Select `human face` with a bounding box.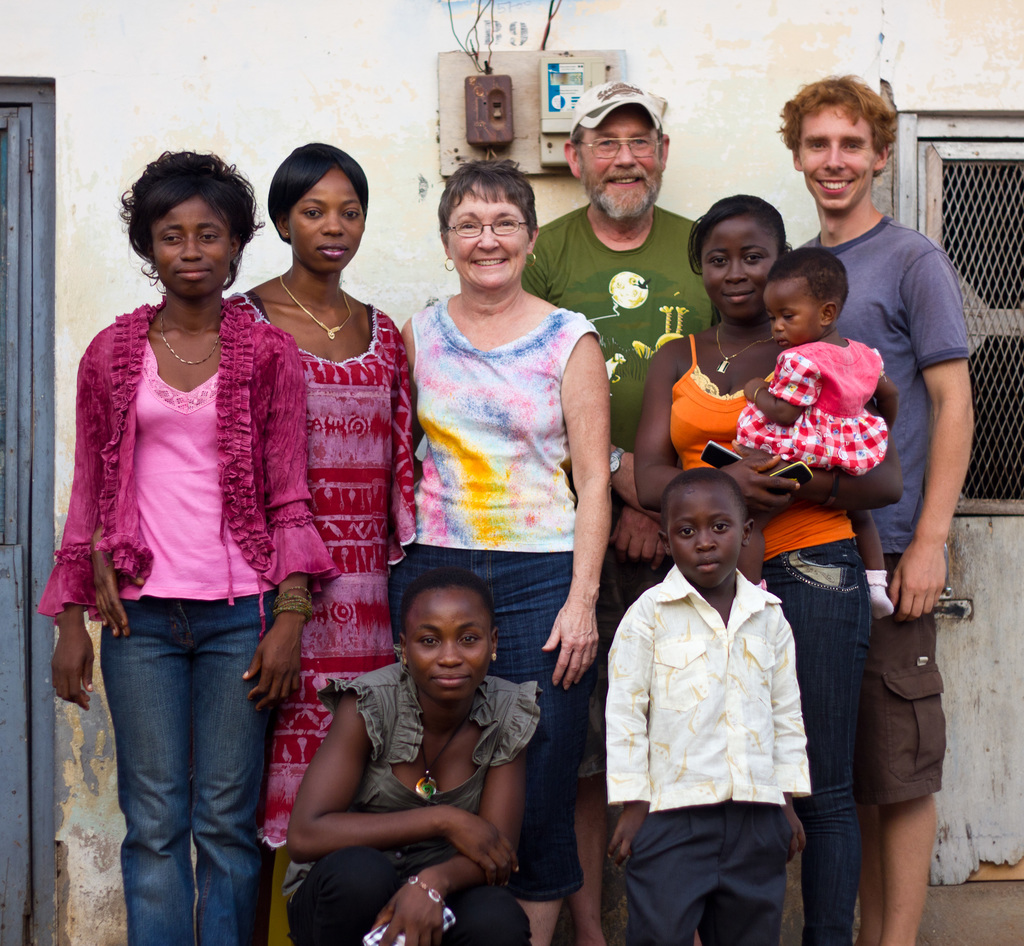
[left=285, top=174, right=366, bottom=272].
